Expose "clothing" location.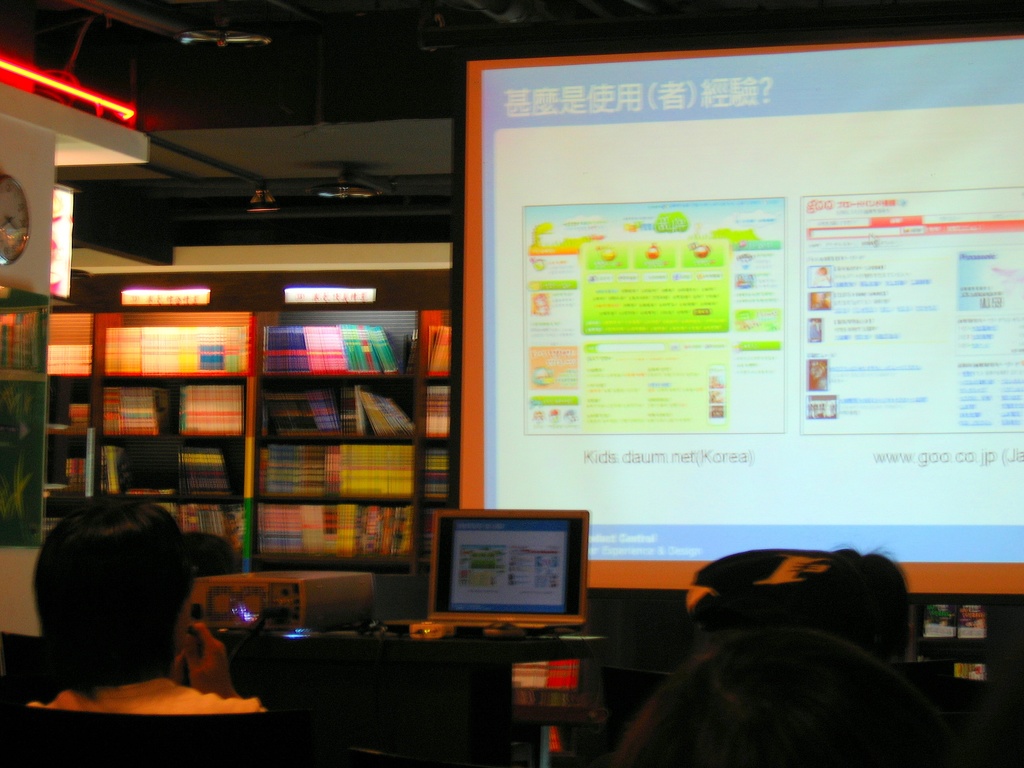
Exposed at locate(16, 669, 266, 714).
